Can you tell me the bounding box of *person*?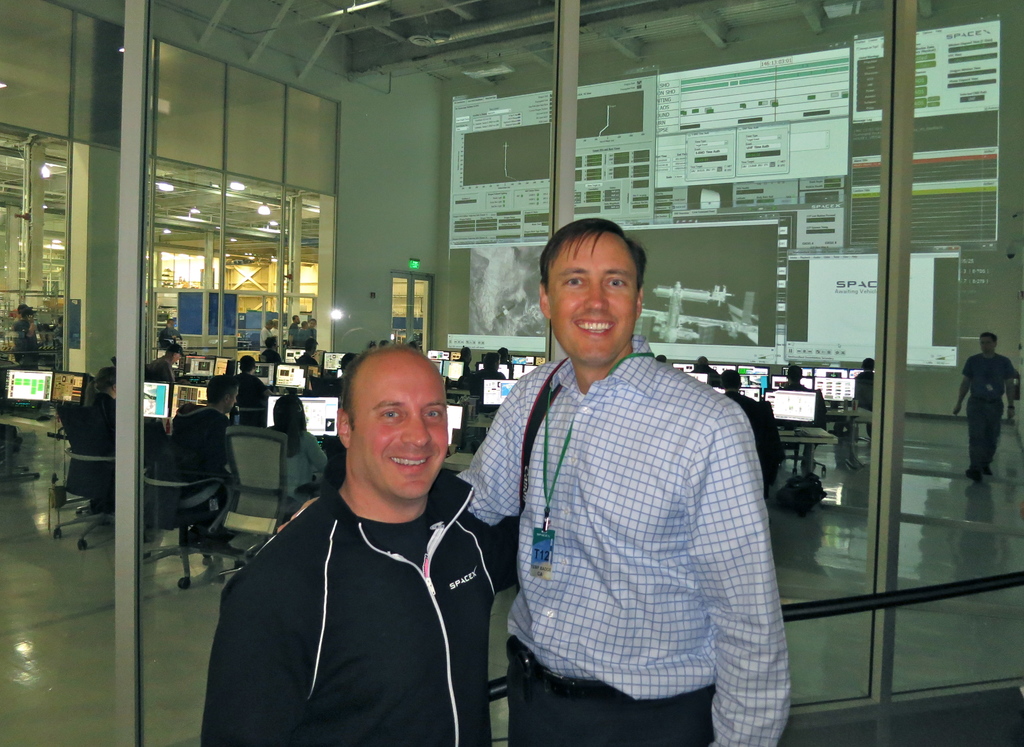
bbox=(200, 321, 524, 735).
